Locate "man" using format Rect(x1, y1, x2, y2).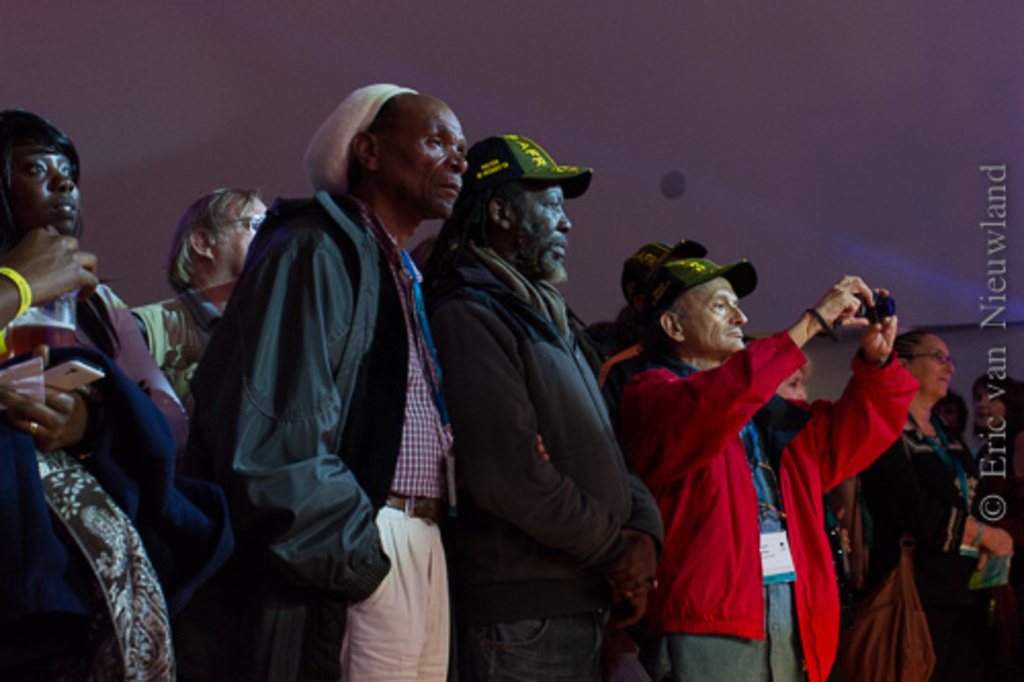
Rect(584, 236, 700, 367).
